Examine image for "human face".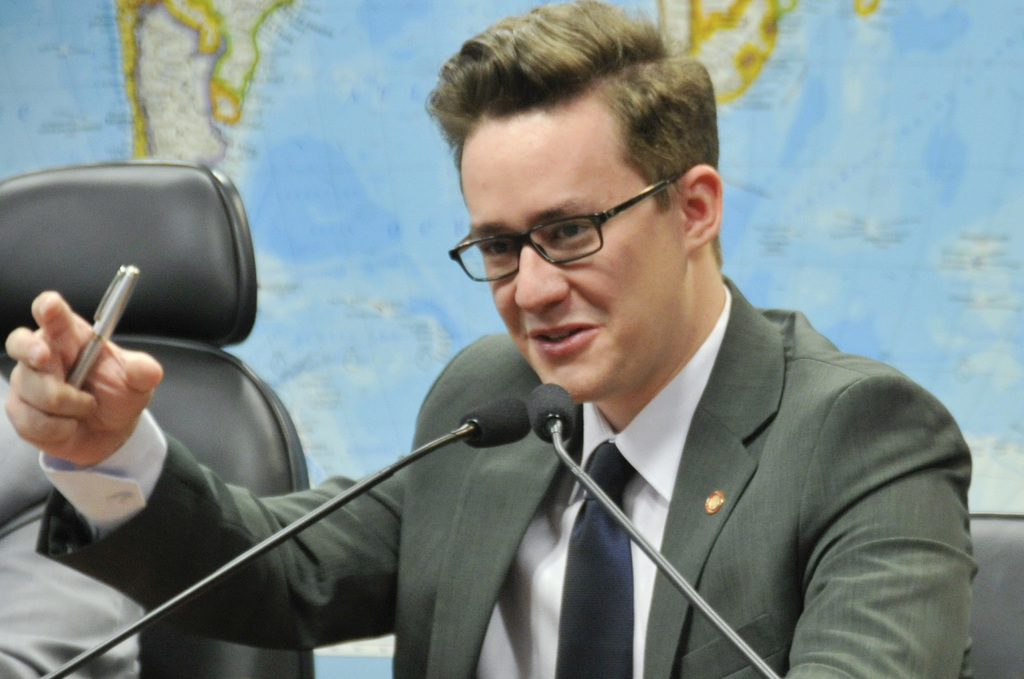
Examination result: (left=460, top=104, right=687, bottom=404).
